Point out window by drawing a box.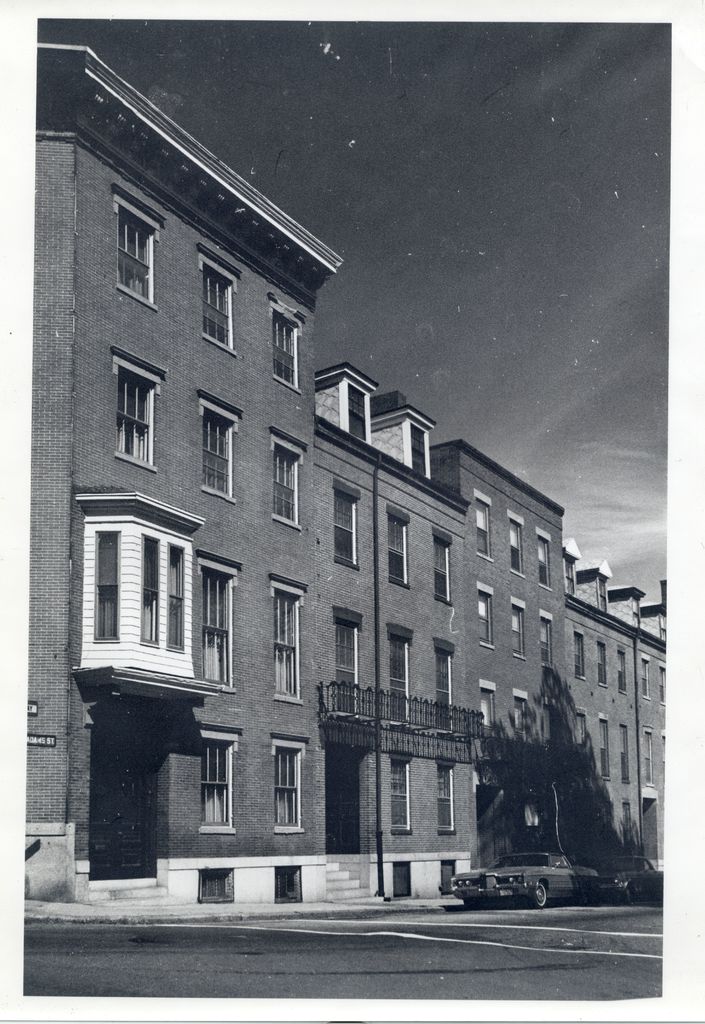
x1=432, y1=648, x2=458, y2=732.
